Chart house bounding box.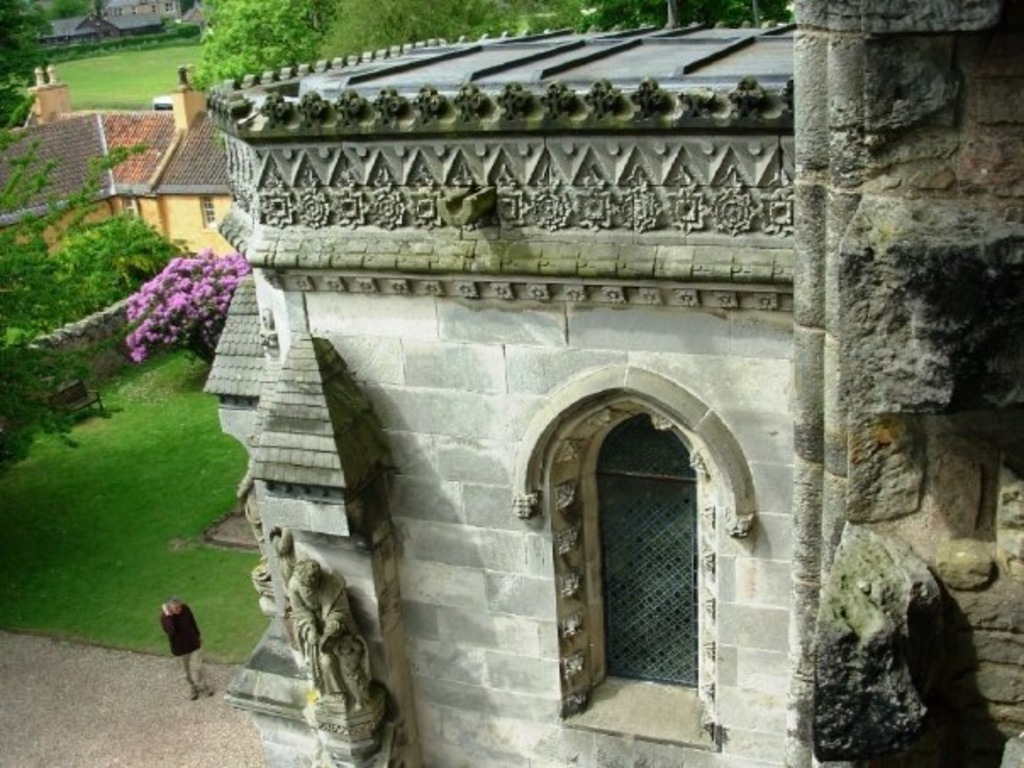
Charted: region(71, 0, 1005, 748).
